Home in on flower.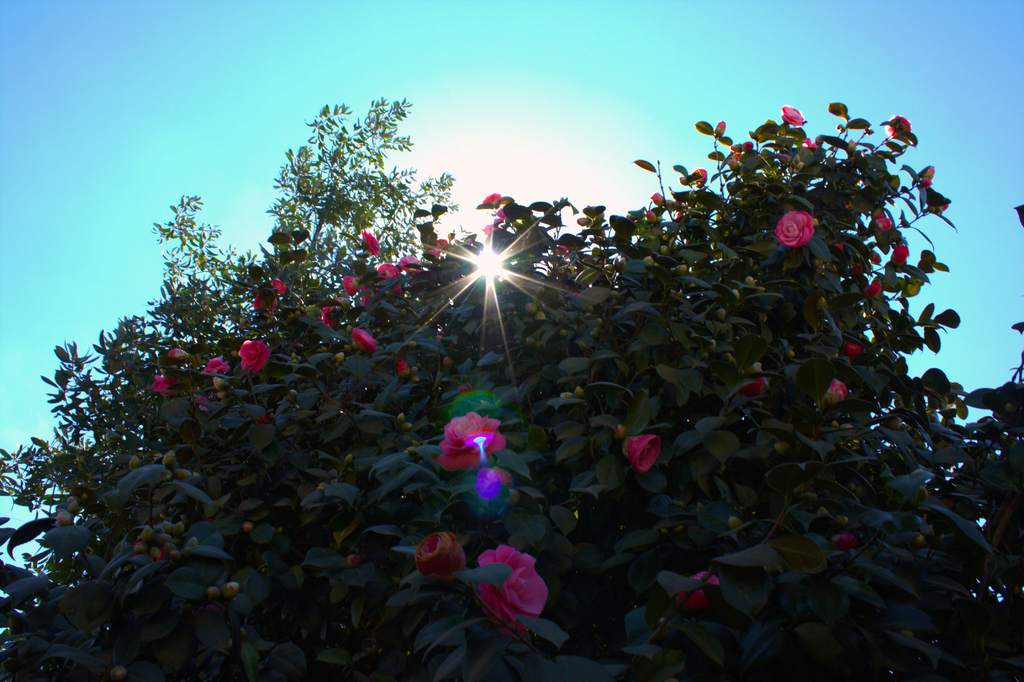
Homed in at bbox=(624, 430, 664, 476).
